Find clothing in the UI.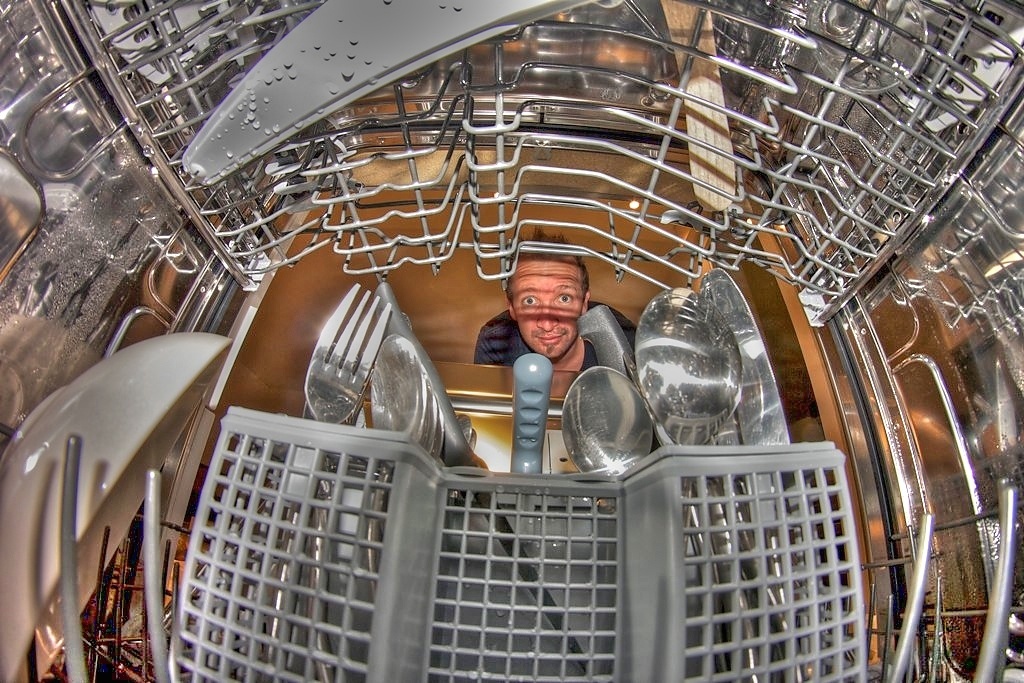
UI element at <region>472, 298, 637, 370</region>.
